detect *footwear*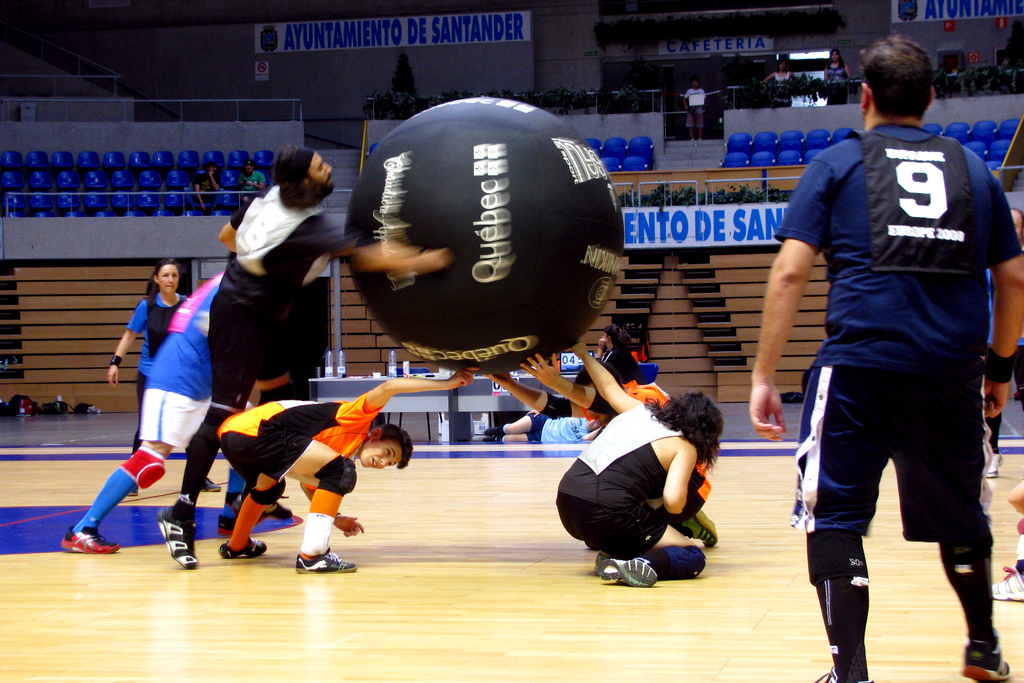
Rect(993, 563, 1023, 600)
